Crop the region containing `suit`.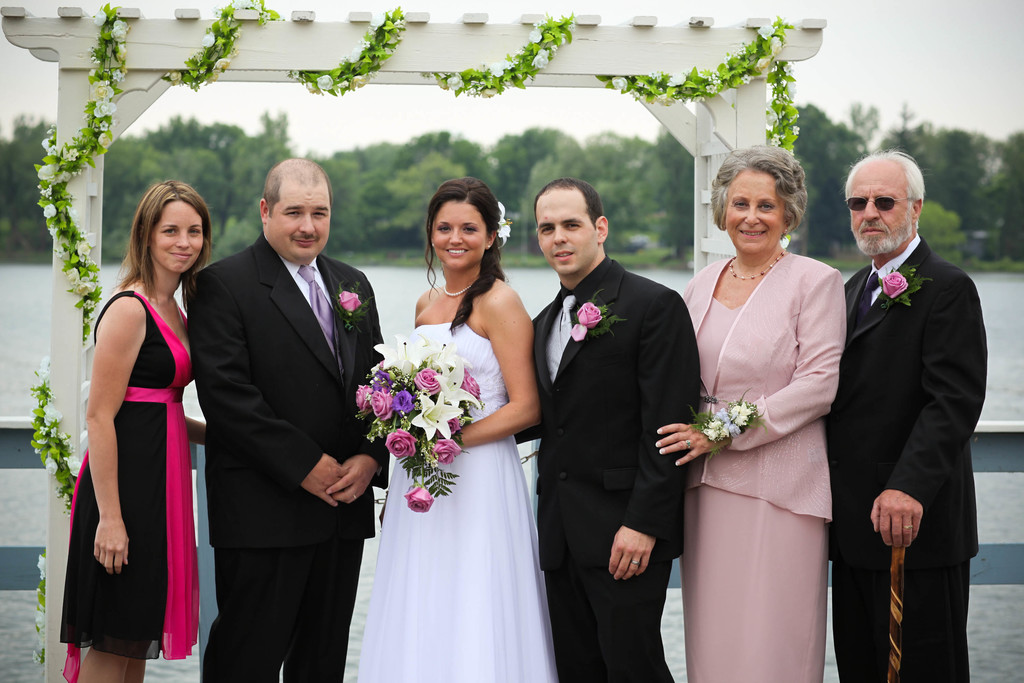
Crop region: rect(511, 252, 700, 682).
